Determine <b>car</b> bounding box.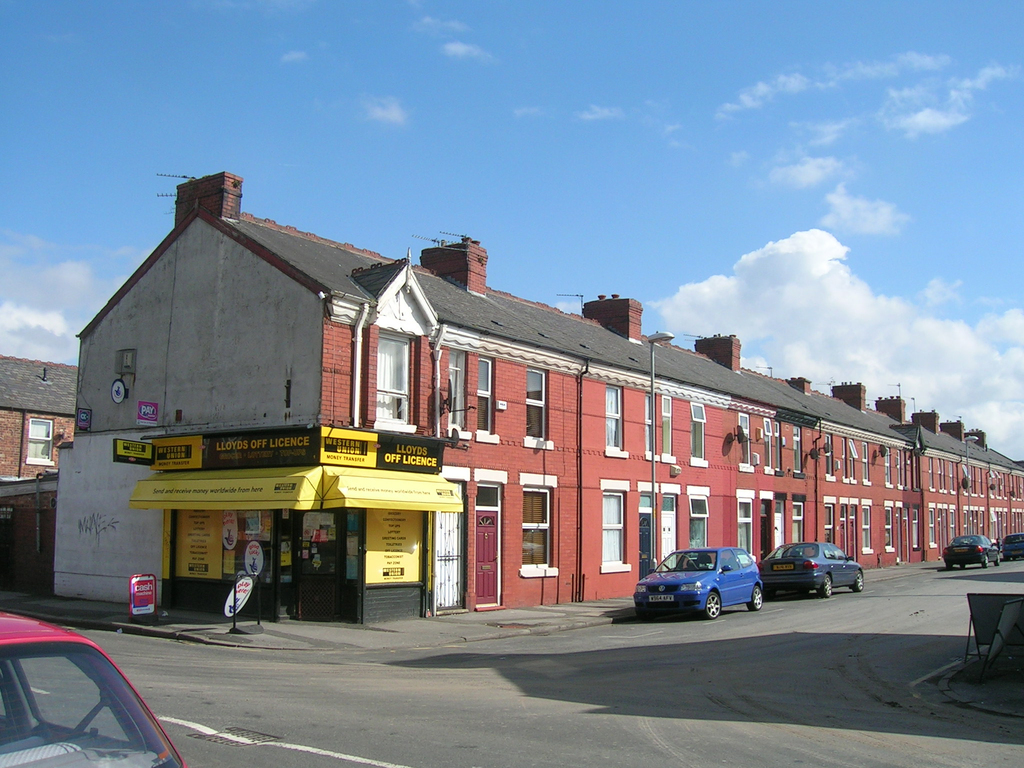
Determined: bbox(765, 541, 856, 597).
